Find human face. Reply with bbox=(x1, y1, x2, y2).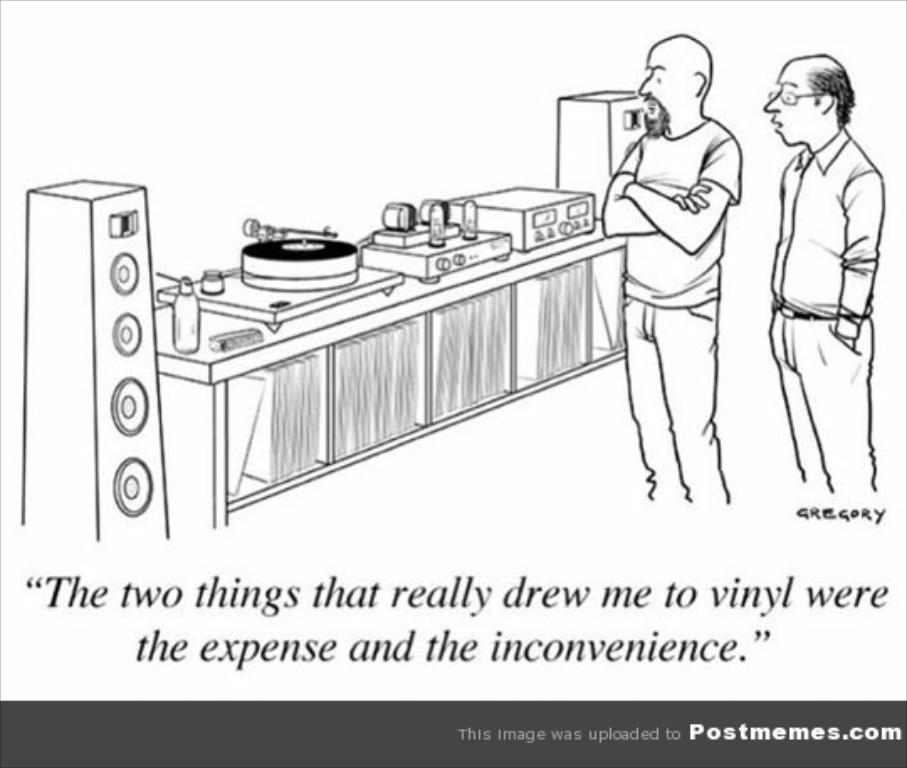
bbox=(763, 69, 816, 146).
